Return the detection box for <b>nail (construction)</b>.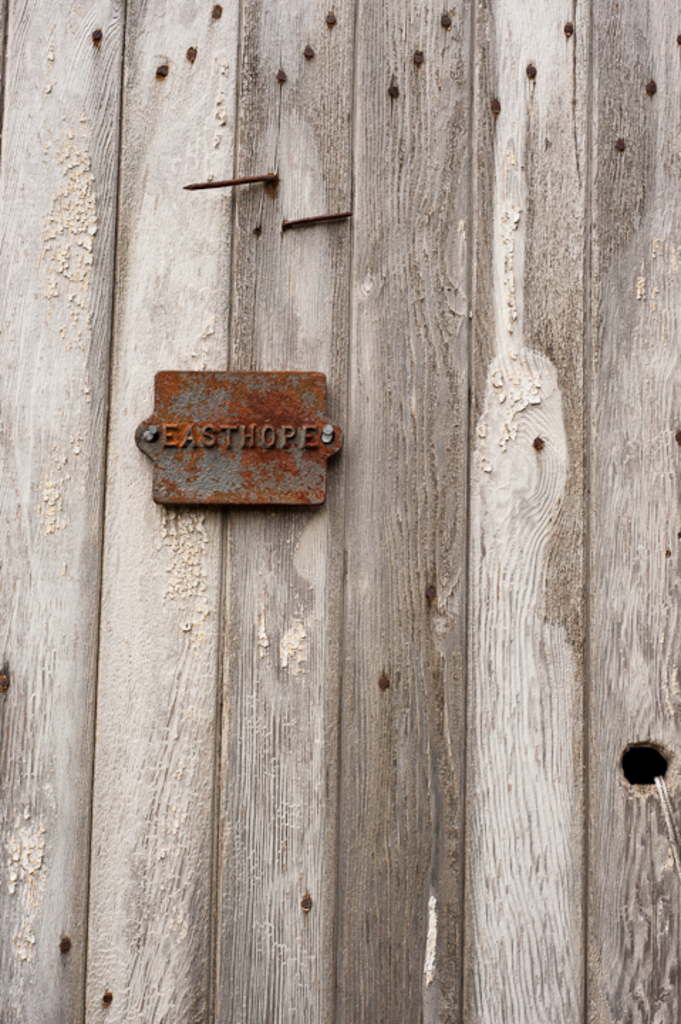
rect(641, 78, 655, 98).
